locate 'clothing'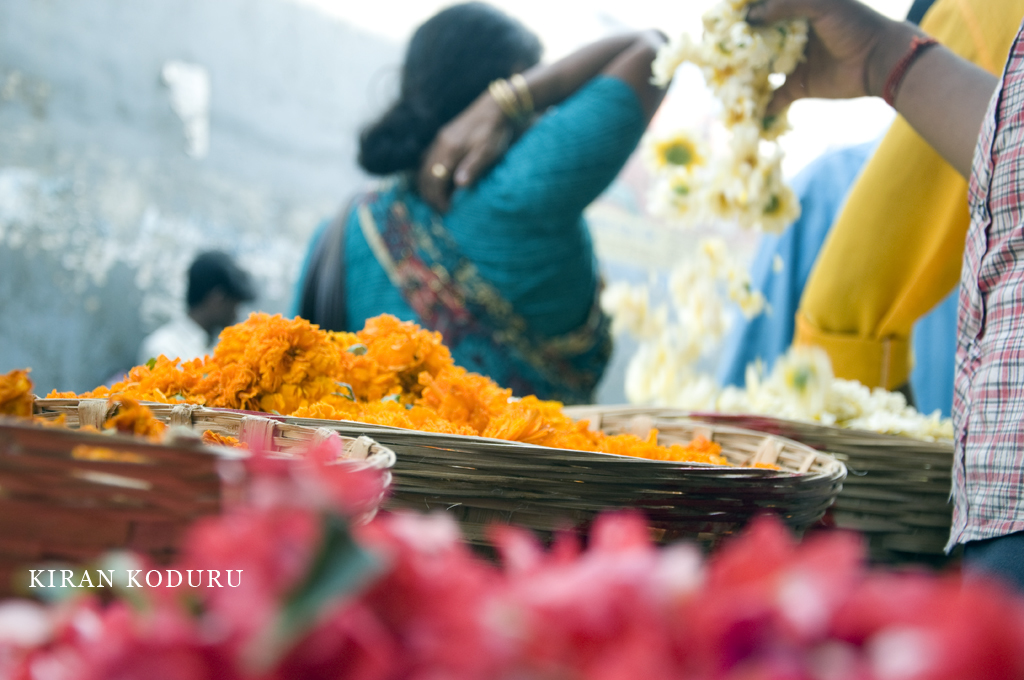
723:137:958:419
